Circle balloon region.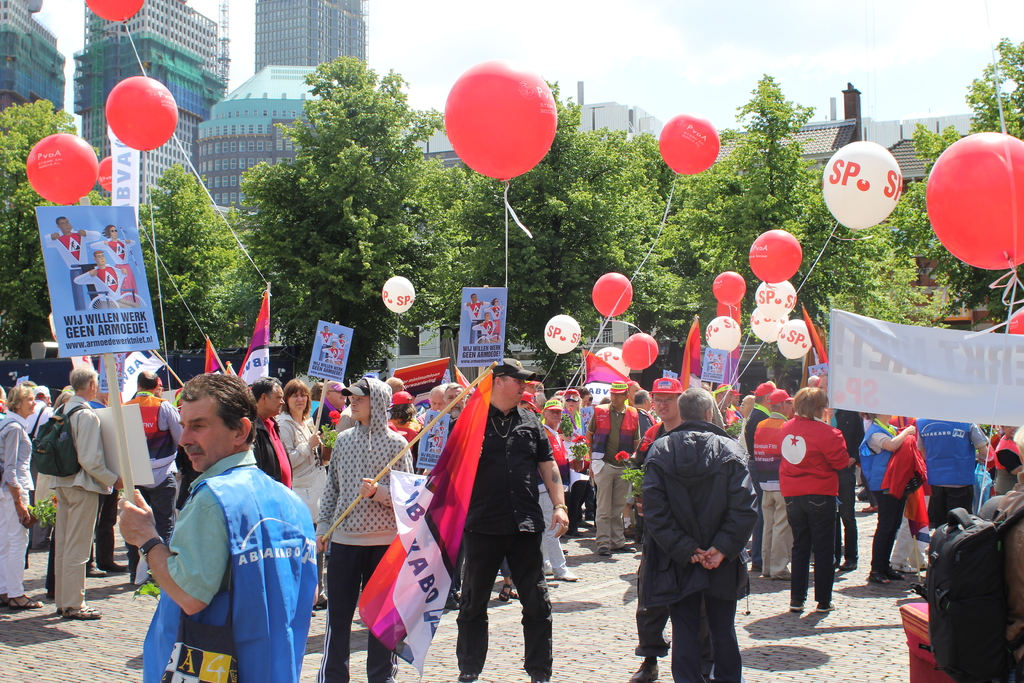
Region: x1=84 y1=0 x2=144 y2=24.
